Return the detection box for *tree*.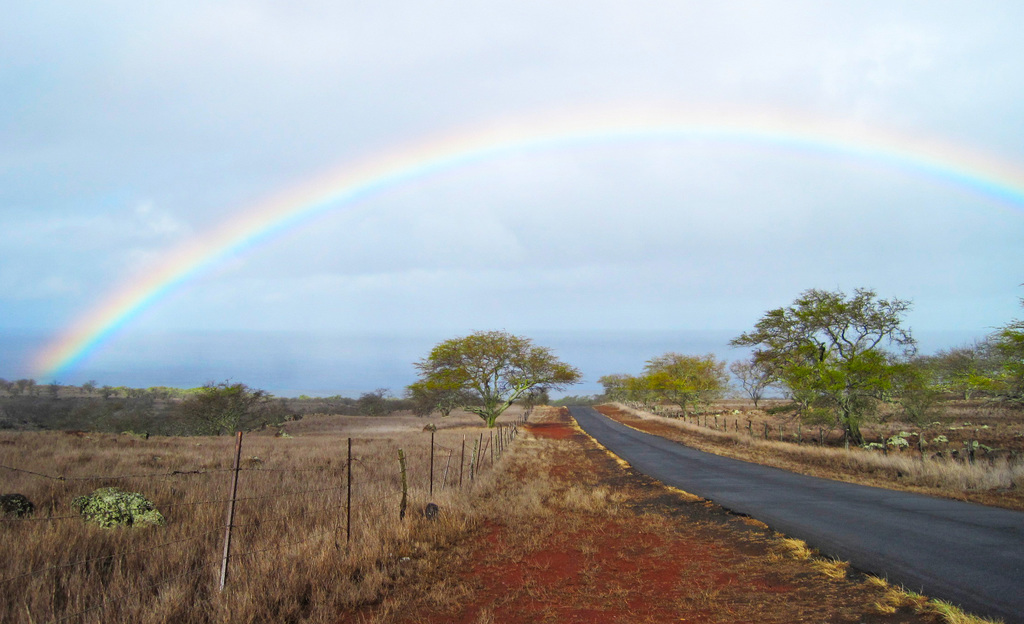
<box>161,364,286,426</box>.
